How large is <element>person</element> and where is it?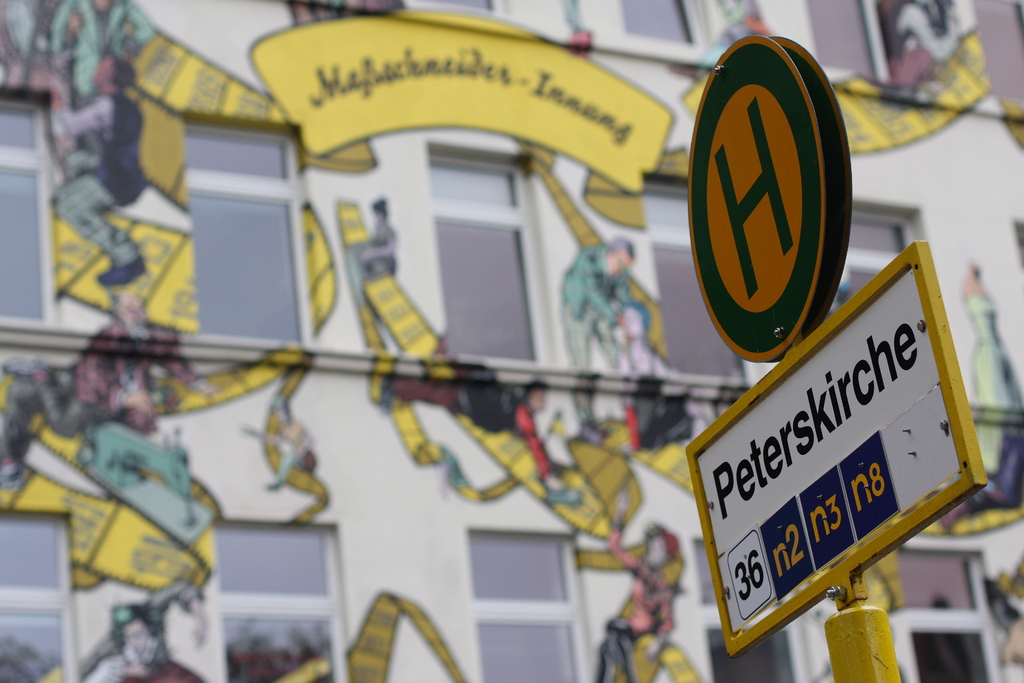
Bounding box: rect(605, 513, 682, 682).
